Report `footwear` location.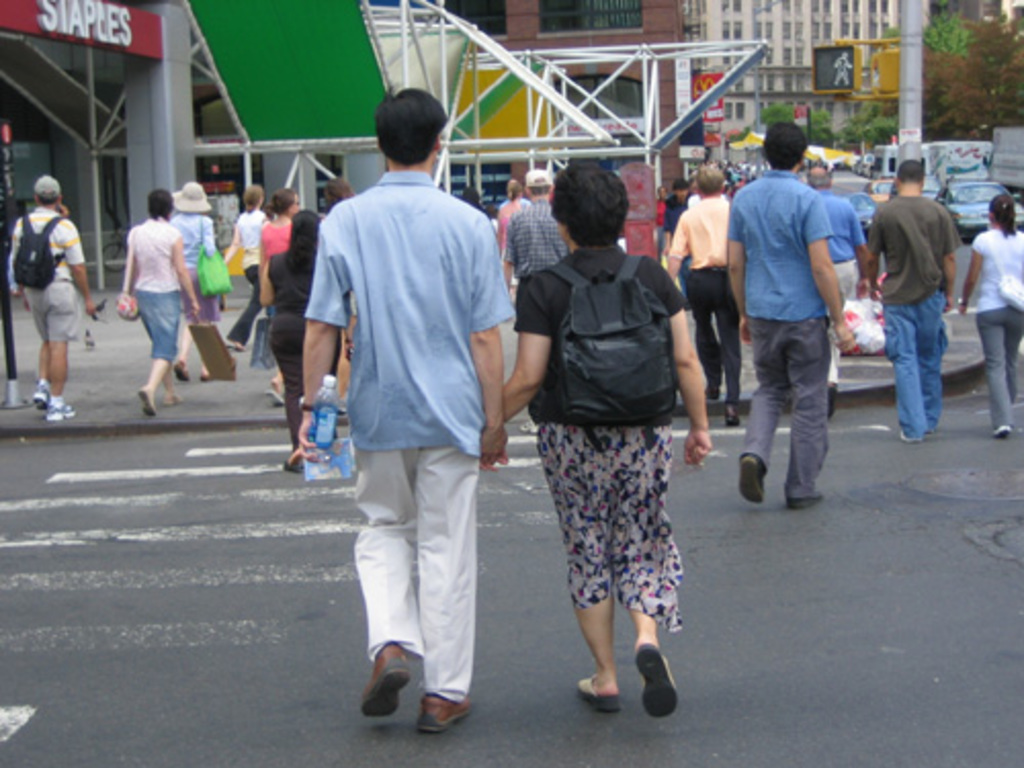
Report: [left=416, top=688, right=475, bottom=735].
